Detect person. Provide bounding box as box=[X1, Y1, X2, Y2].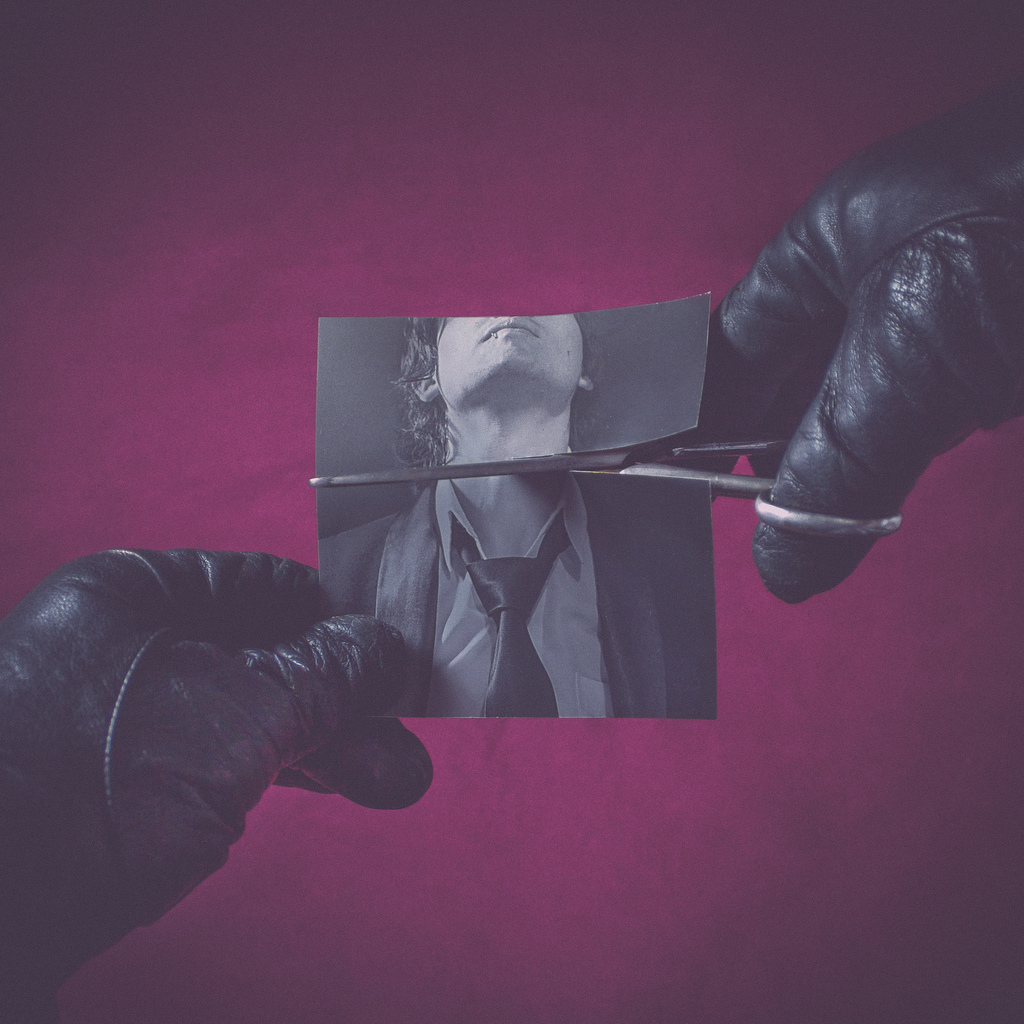
box=[314, 314, 714, 725].
